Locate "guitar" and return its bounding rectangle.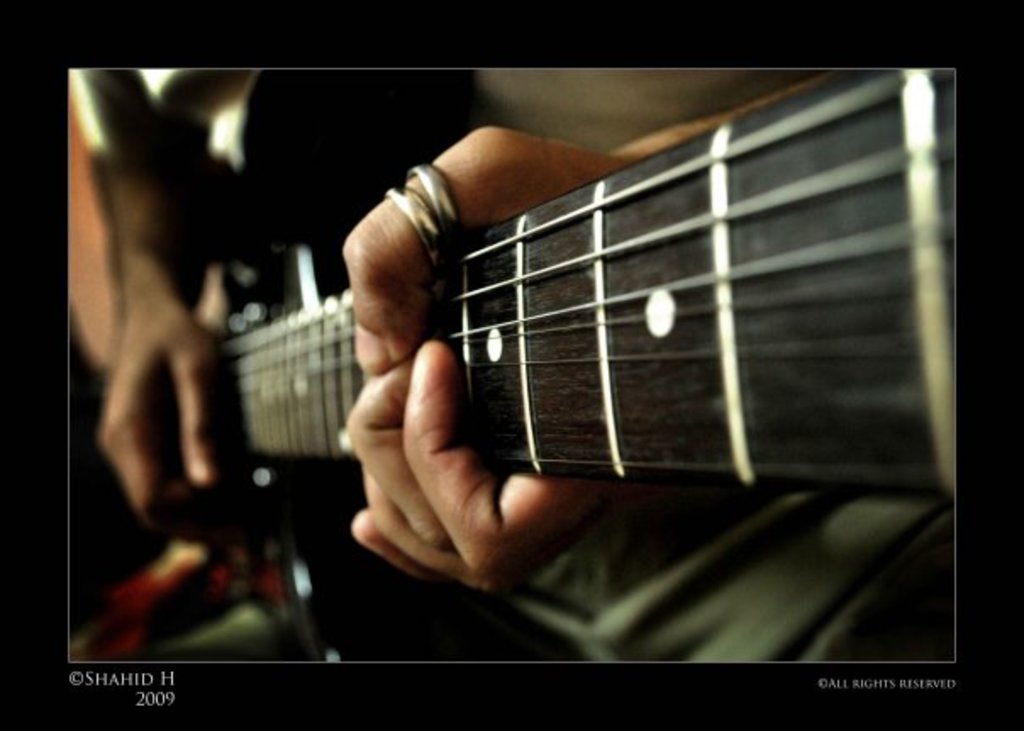
left=122, top=71, right=977, bottom=512.
